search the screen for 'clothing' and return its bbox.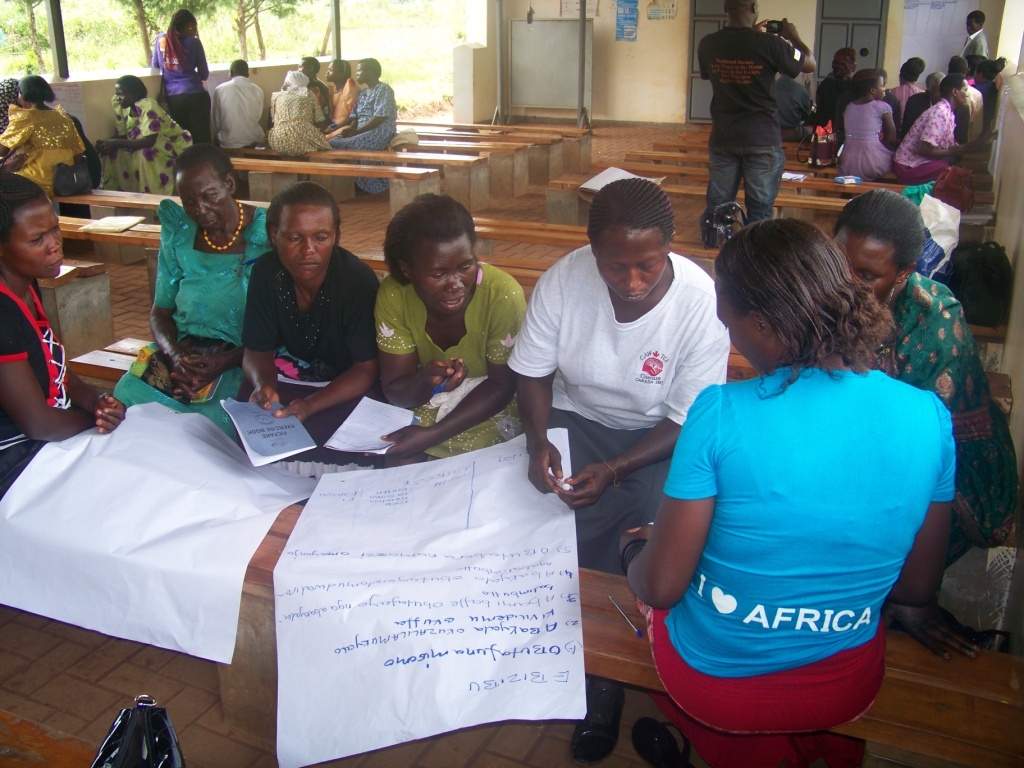
Found: [left=152, top=35, right=216, bottom=144].
